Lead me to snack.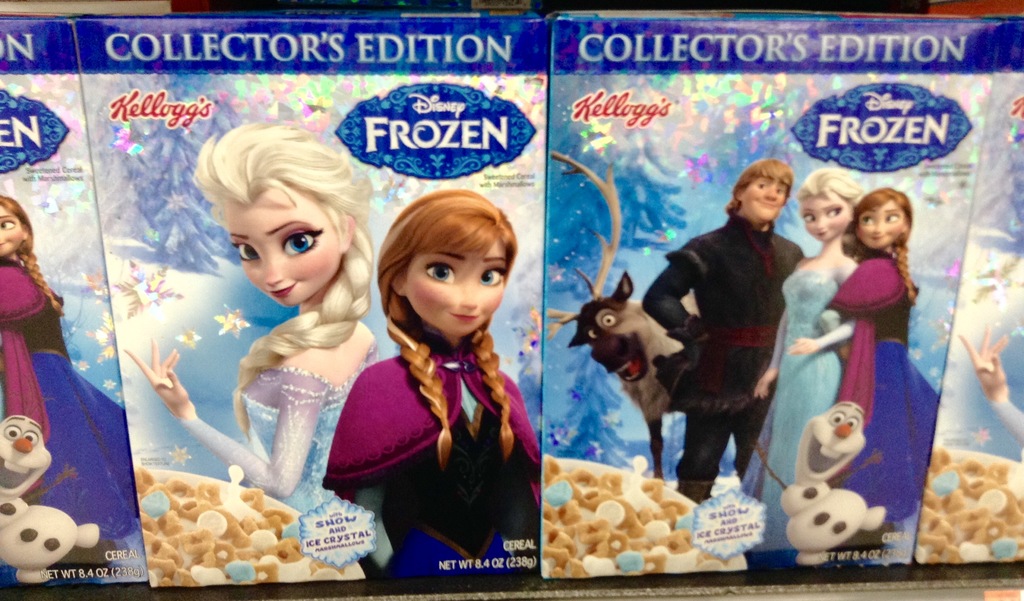
Lead to locate(545, 456, 725, 581).
